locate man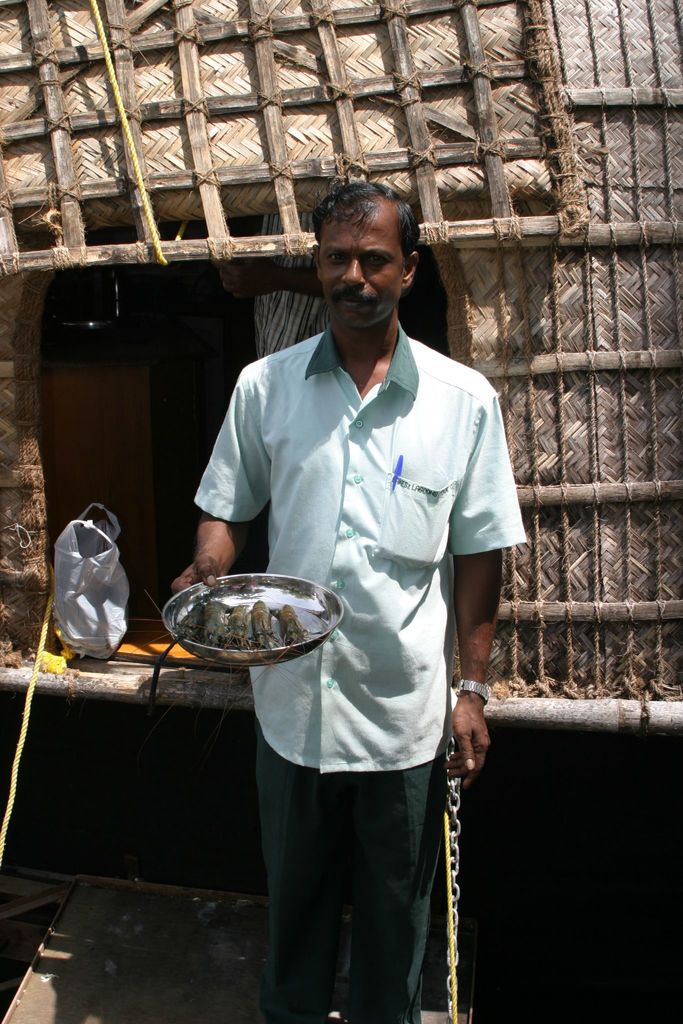
165:168:541:1023
